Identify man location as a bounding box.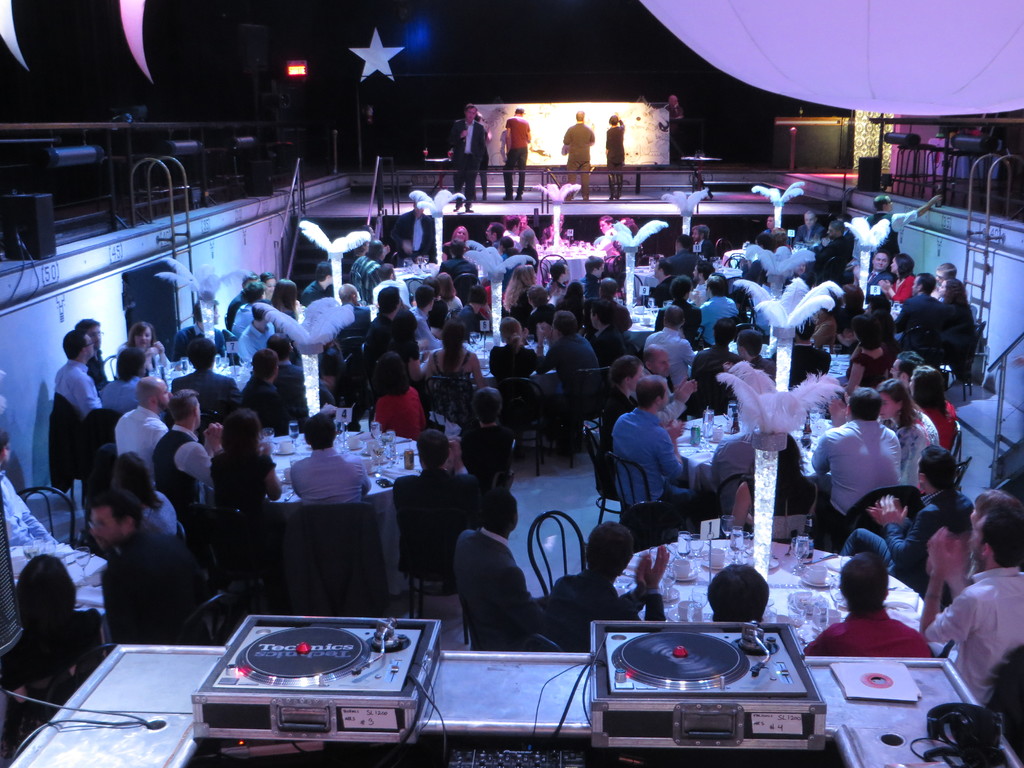
{"left": 932, "top": 272, "right": 972, "bottom": 379}.
